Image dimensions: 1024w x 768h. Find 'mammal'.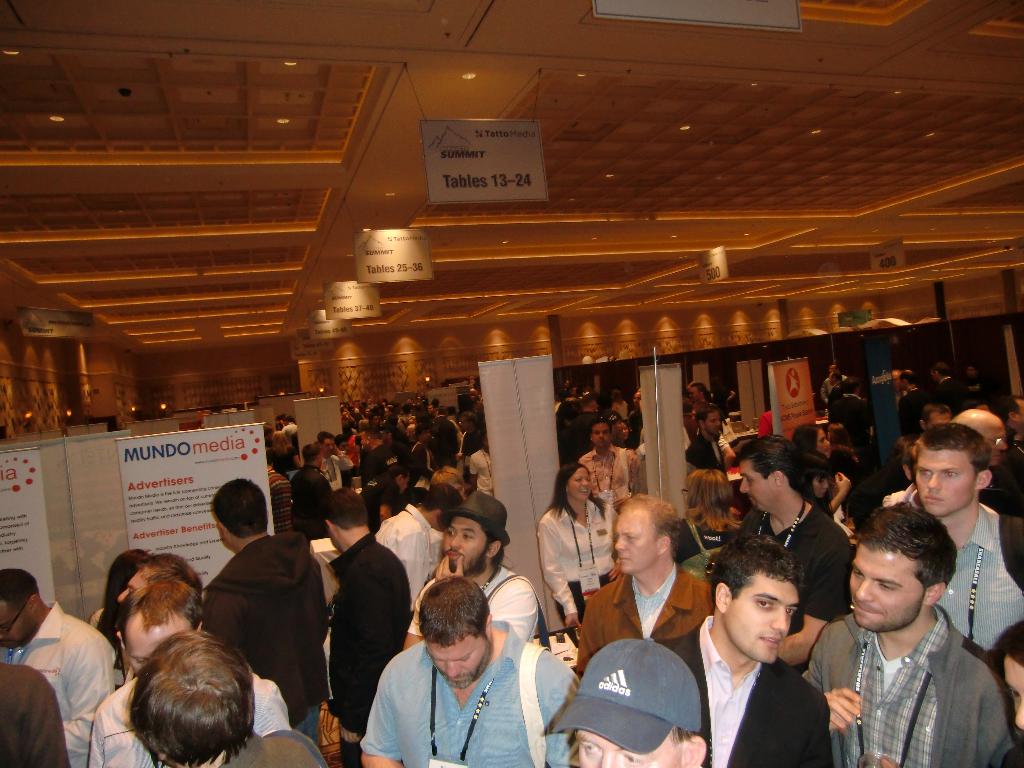
l=124, t=629, r=333, b=767.
